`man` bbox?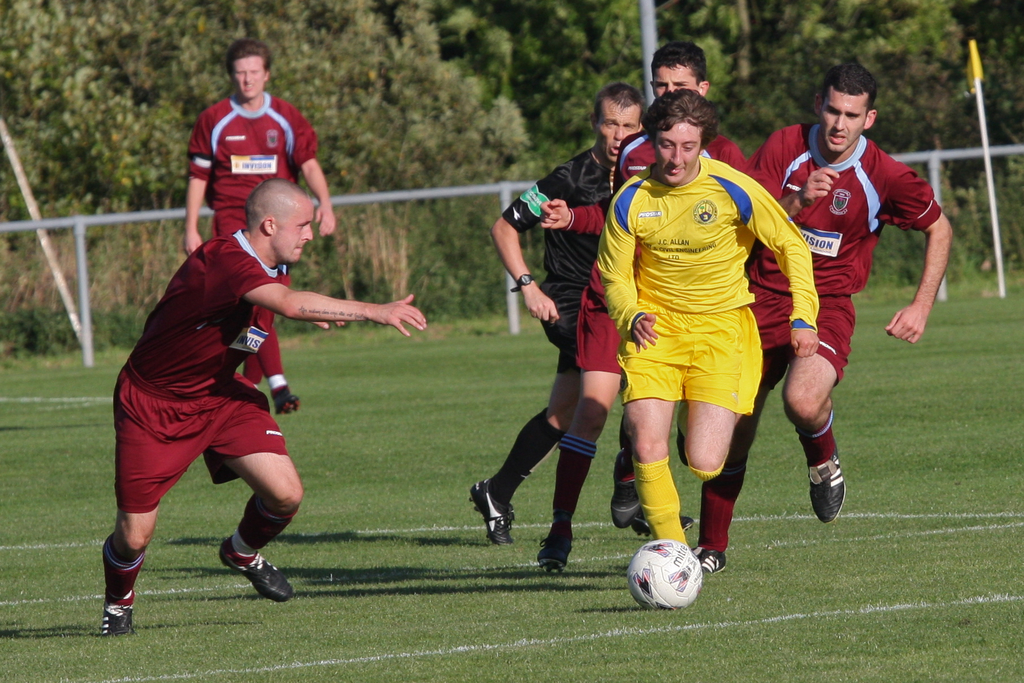
BBox(184, 39, 337, 416)
